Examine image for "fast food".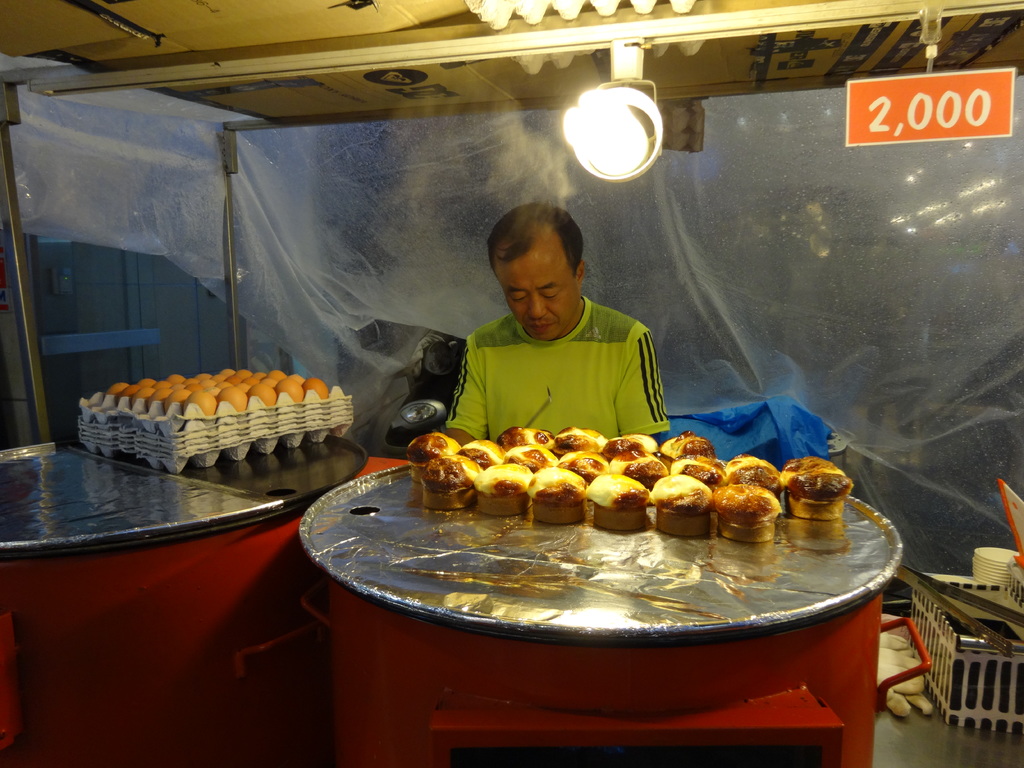
Examination result: box(655, 481, 715, 531).
